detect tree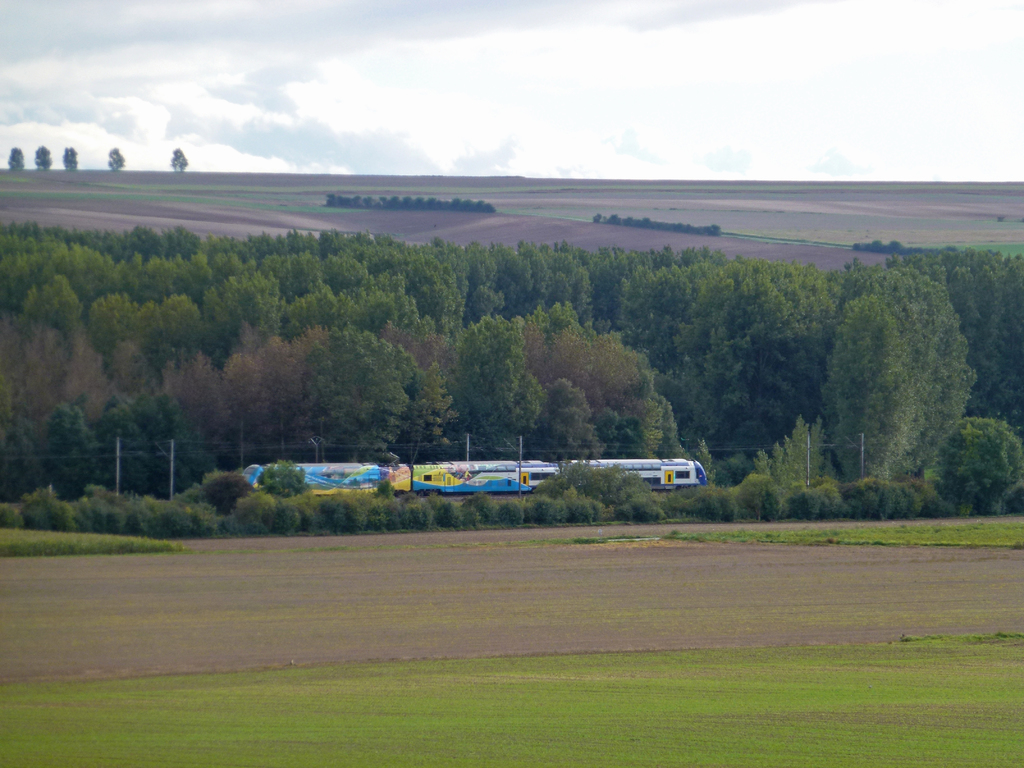
[349, 500, 372, 531]
